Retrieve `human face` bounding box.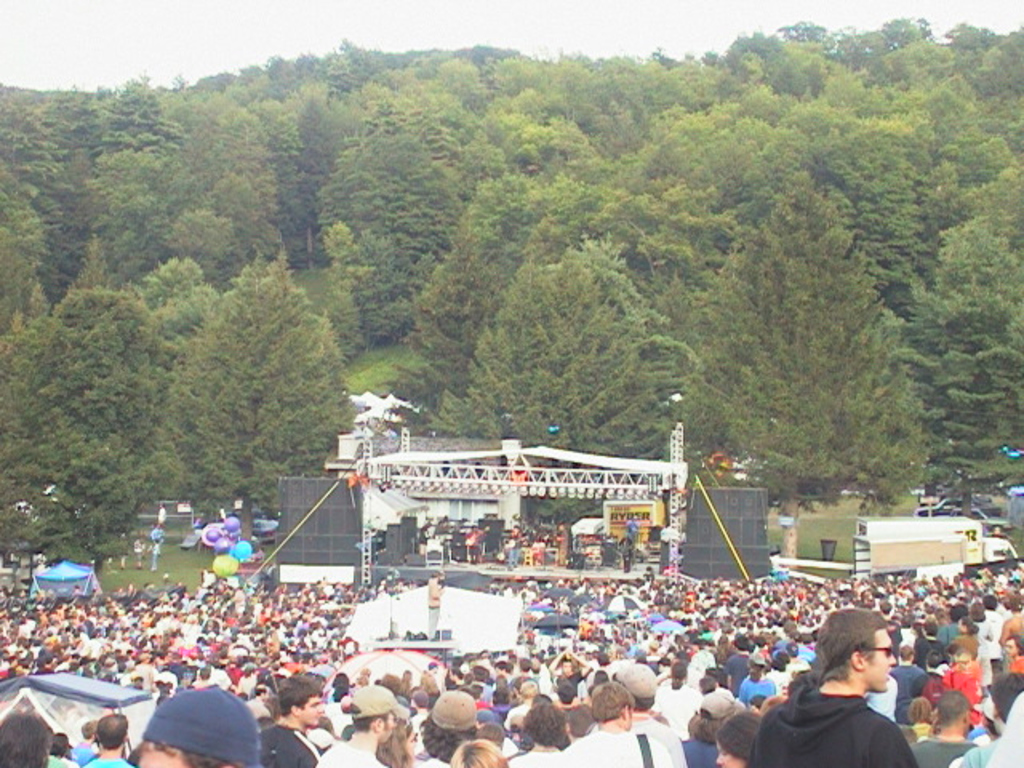
Bounding box: [381,710,397,742].
